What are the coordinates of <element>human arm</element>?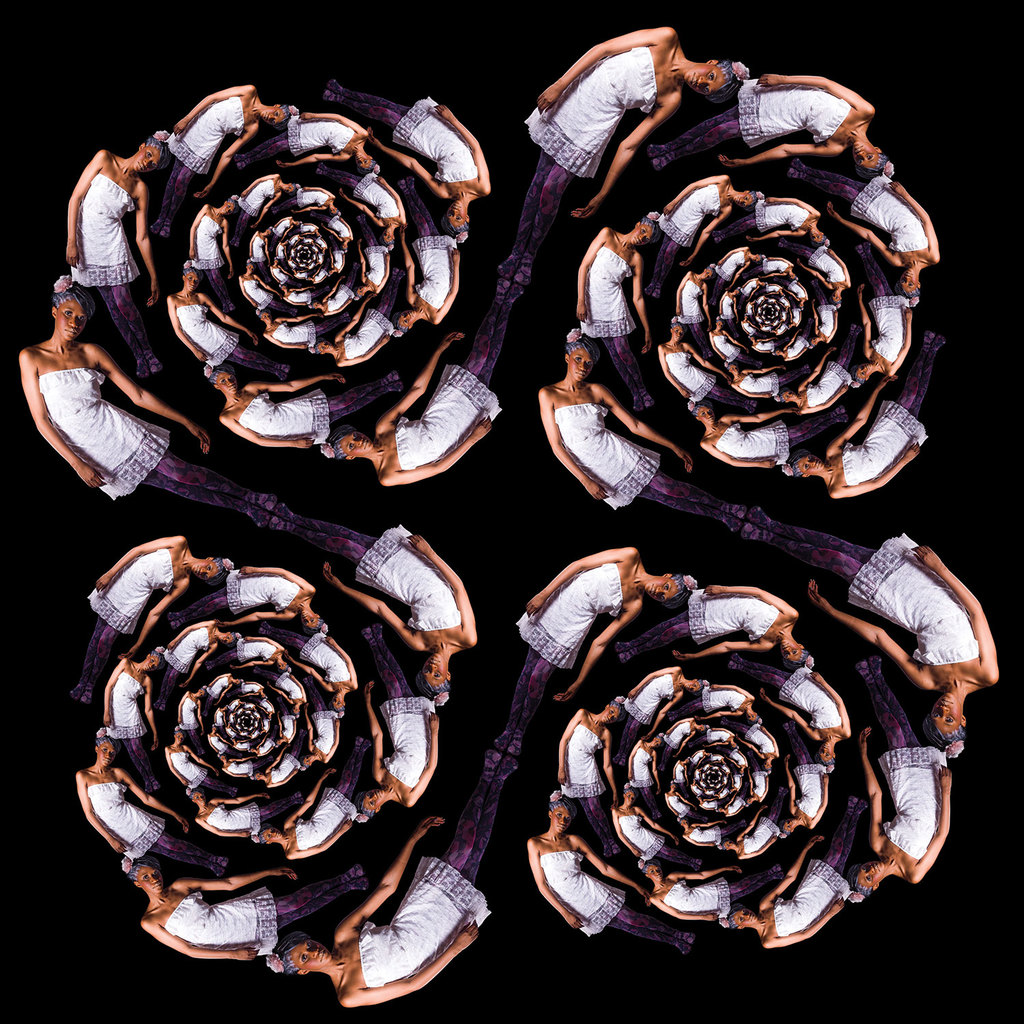
186:748:219:776.
